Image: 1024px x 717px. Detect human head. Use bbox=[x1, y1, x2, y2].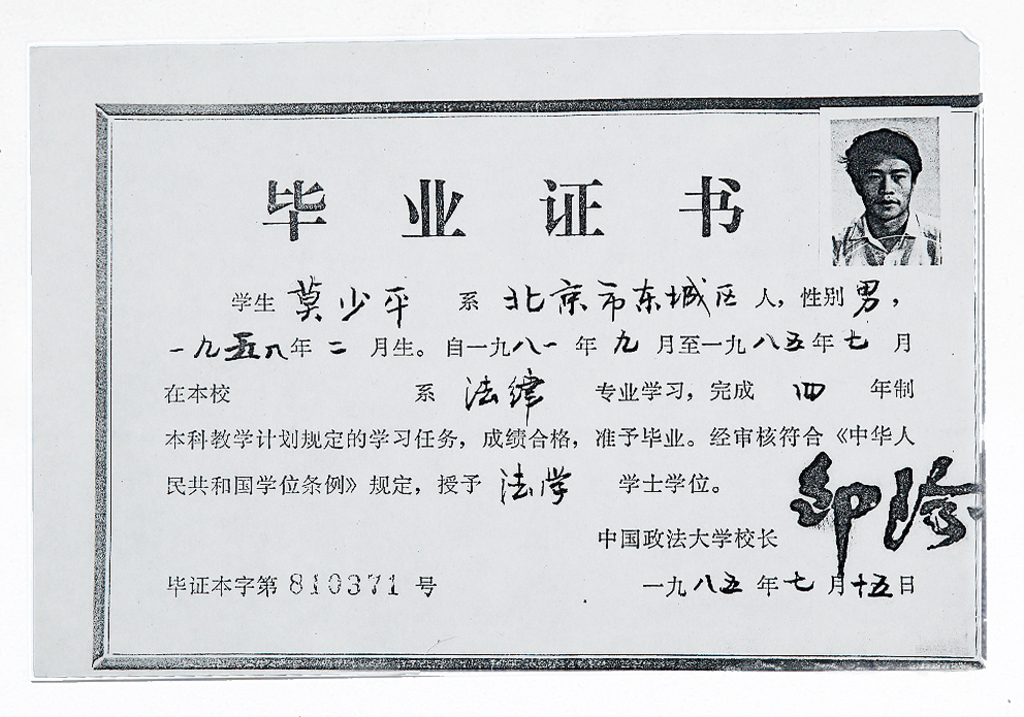
bbox=[836, 128, 932, 208].
